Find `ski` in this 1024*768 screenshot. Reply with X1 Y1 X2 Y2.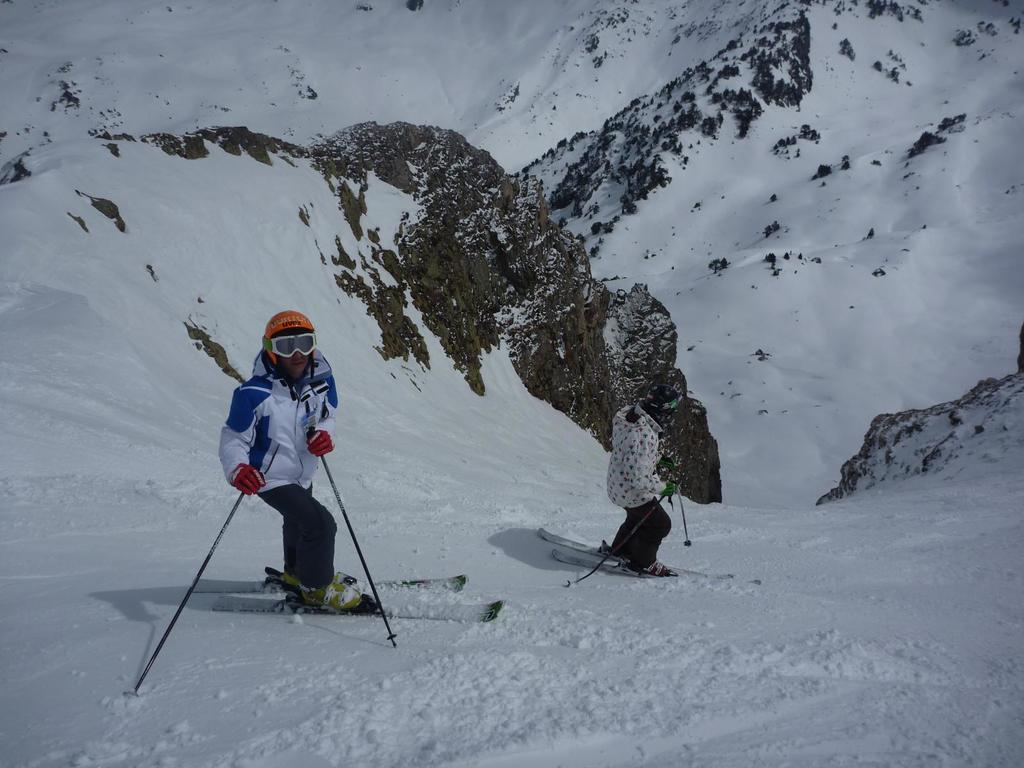
208 586 511 625.
